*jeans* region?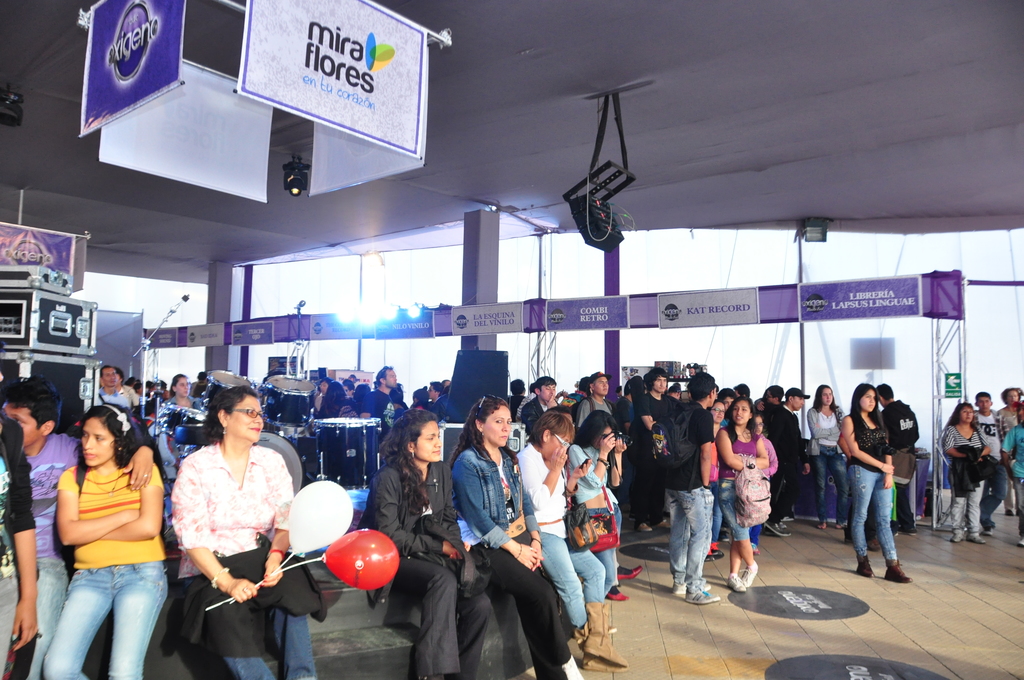
crop(981, 463, 1007, 523)
